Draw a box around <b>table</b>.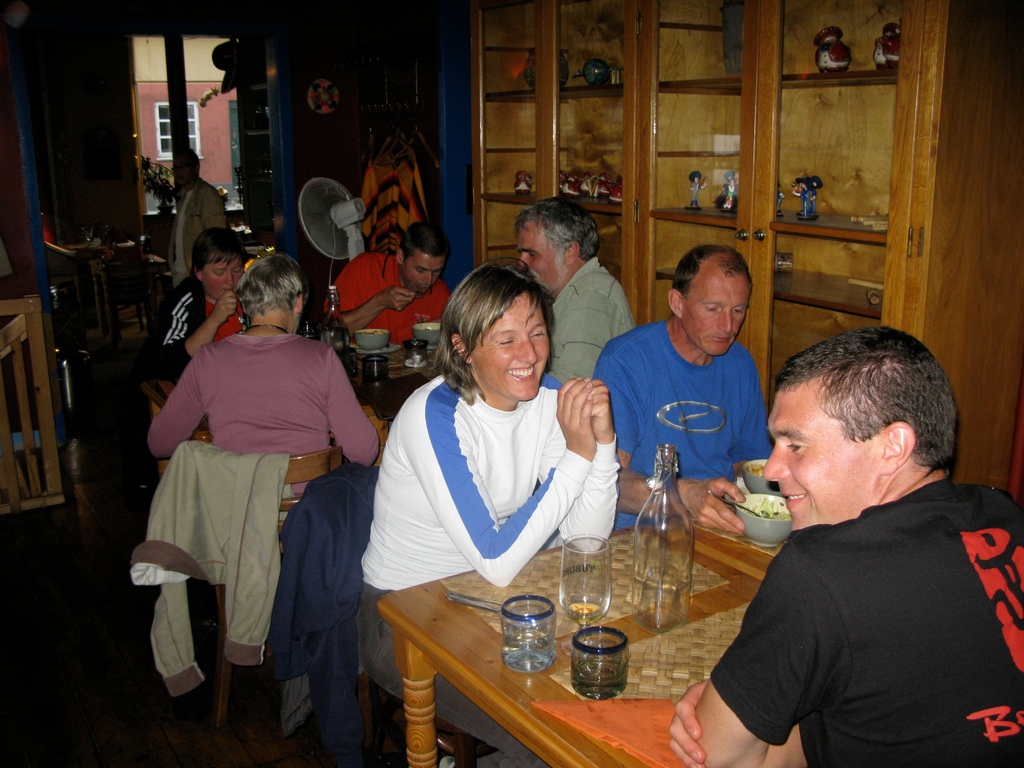
pyautogui.locateOnScreen(316, 490, 819, 767).
